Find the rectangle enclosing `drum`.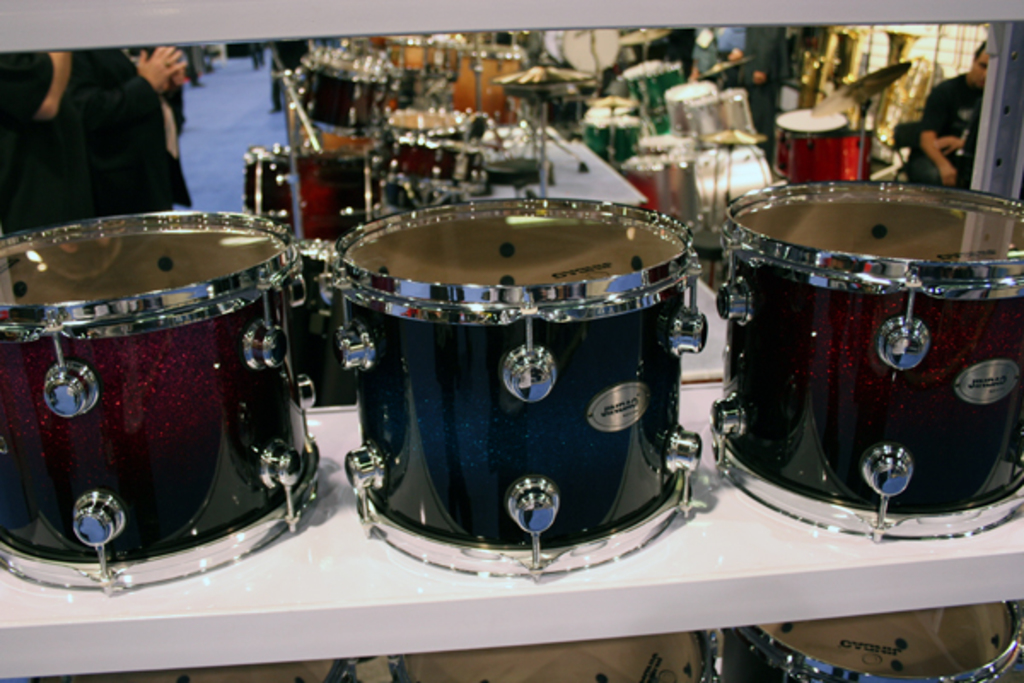
[384,109,464,181].
